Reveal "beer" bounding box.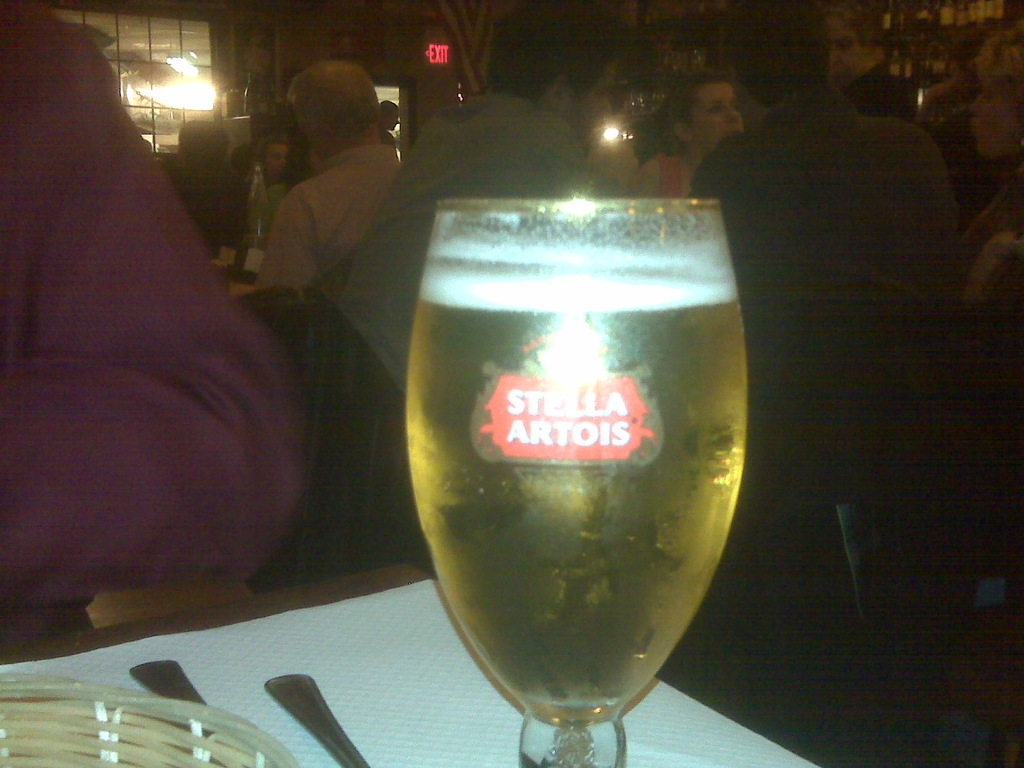
Revealed: x1=400, y1=188, x2=752, y2=767.
